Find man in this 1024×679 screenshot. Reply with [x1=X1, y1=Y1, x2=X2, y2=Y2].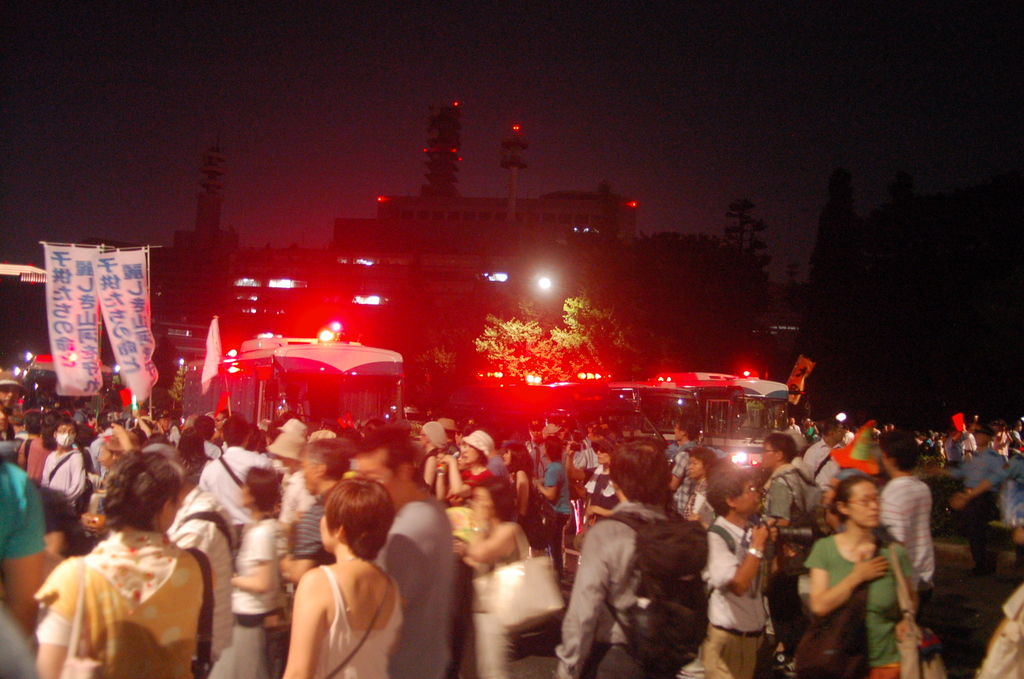
[x1=556, y1=438, x2=680, y2=678].
